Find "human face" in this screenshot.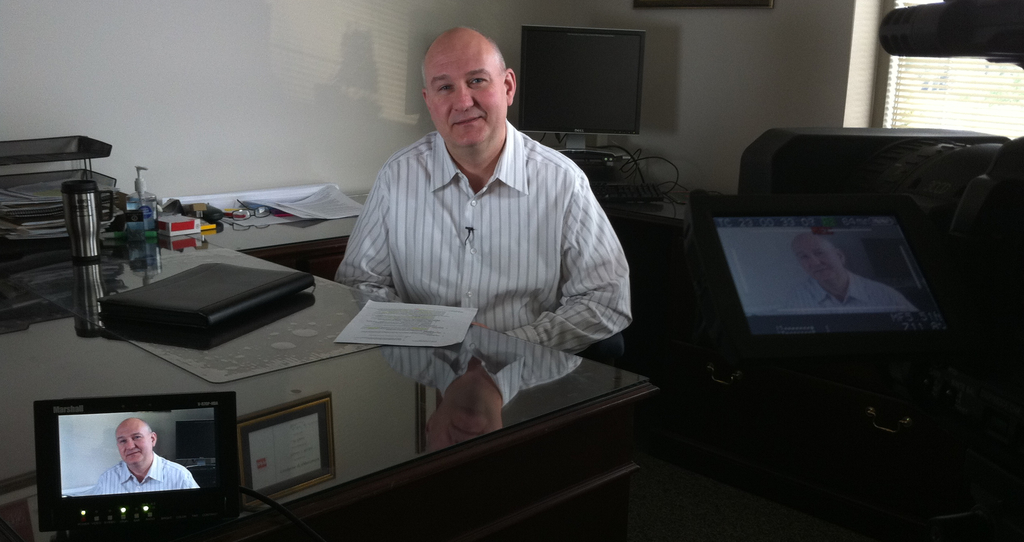
The bounding box for "human face" is (left=422, top=35, right=509, bottom=160).
